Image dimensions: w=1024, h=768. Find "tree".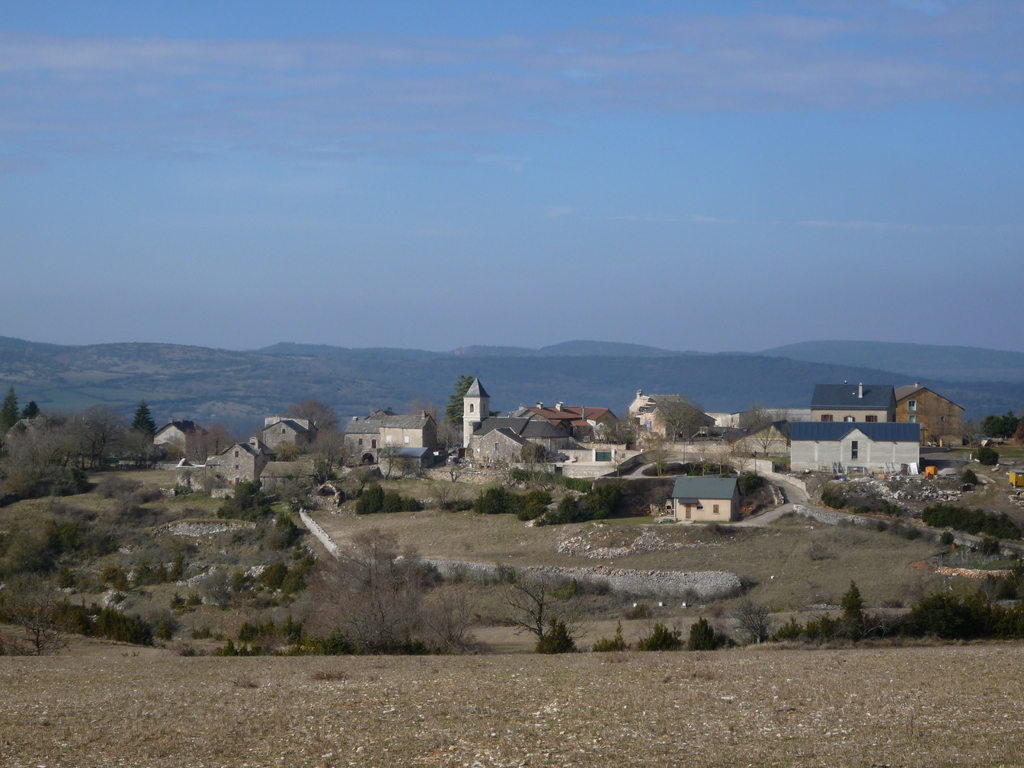
127,398,157,433.
